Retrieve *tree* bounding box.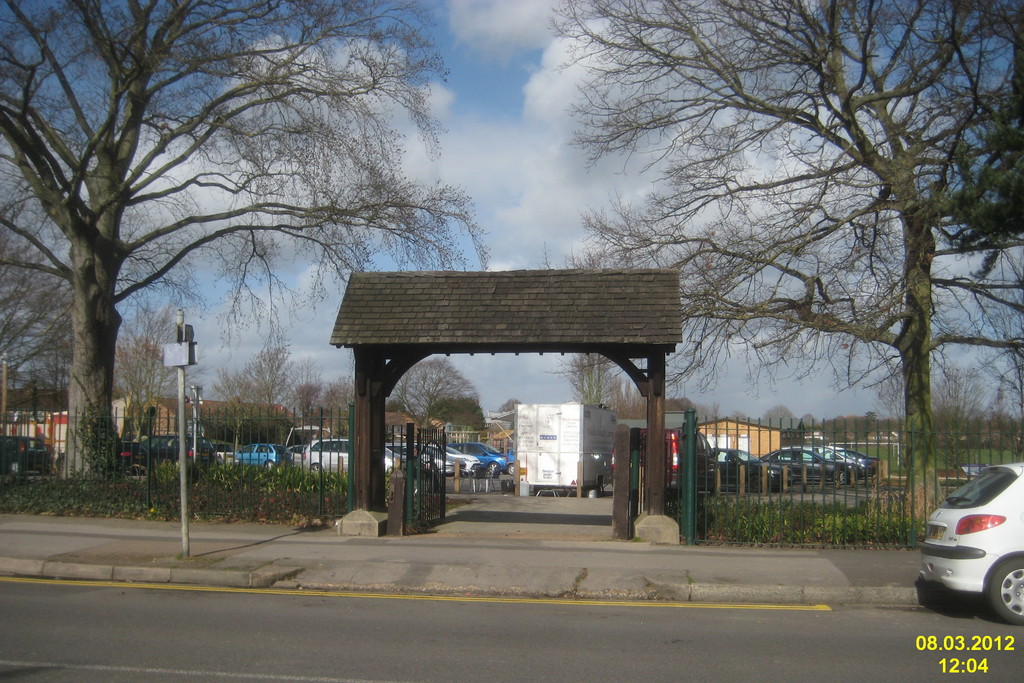
Bounding box: [x1=565, y1=348, x2=623, y2=409].
